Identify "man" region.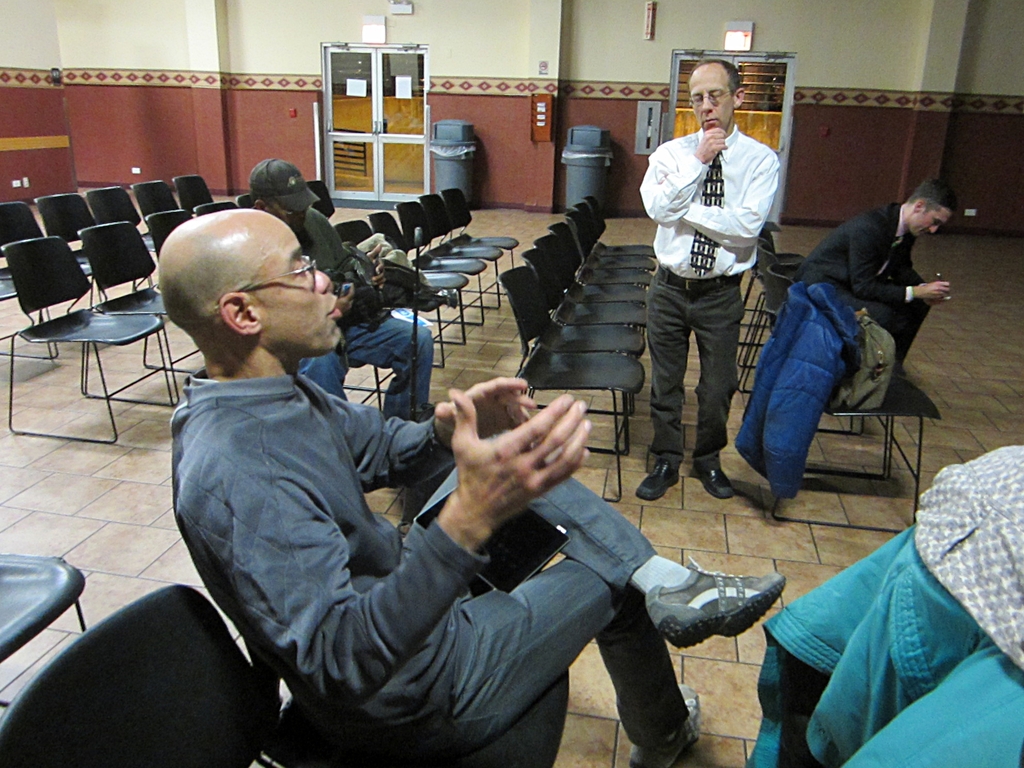
Region: box=[632, 67, 787, 524].
